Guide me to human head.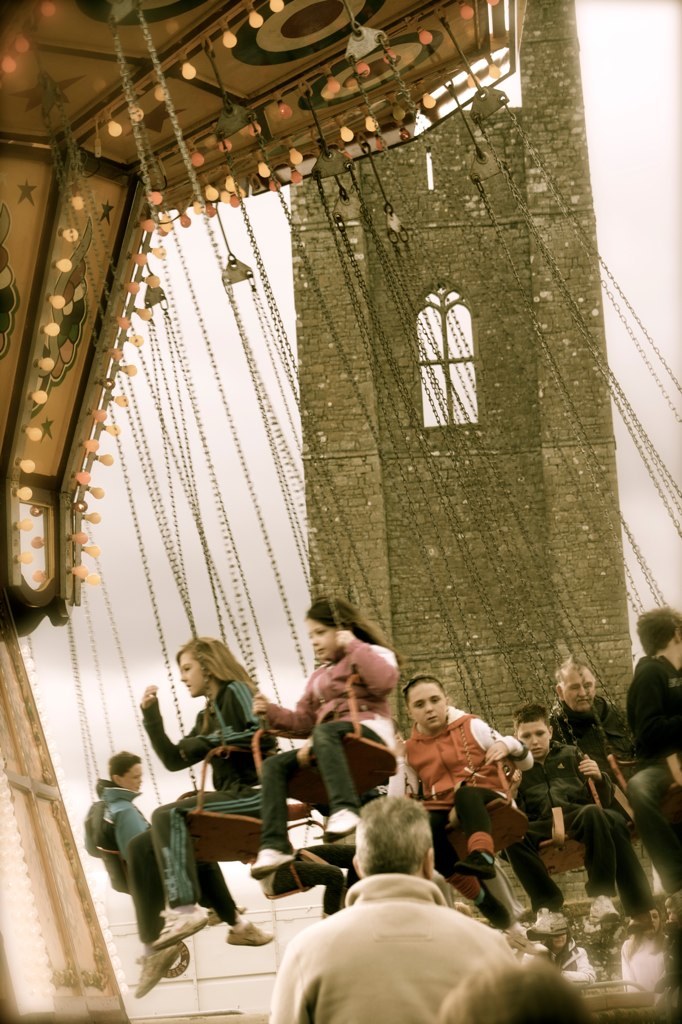
Guidance: [646, 904, 663, 937].
